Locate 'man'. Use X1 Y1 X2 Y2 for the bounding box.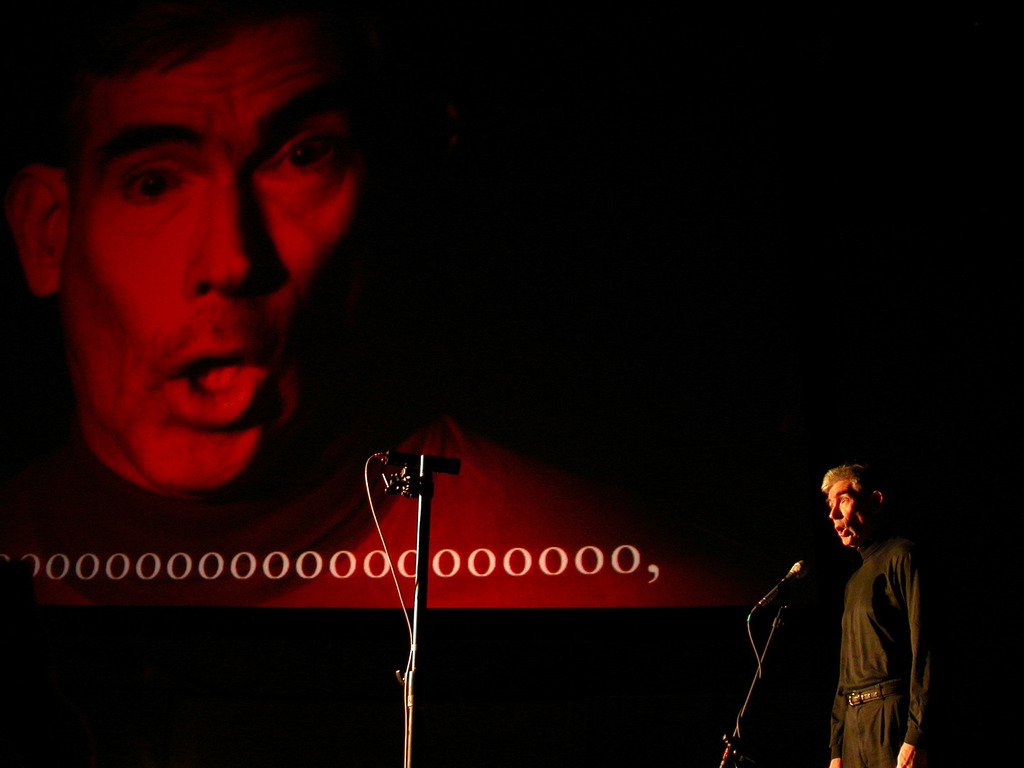
813 455 936 767.
